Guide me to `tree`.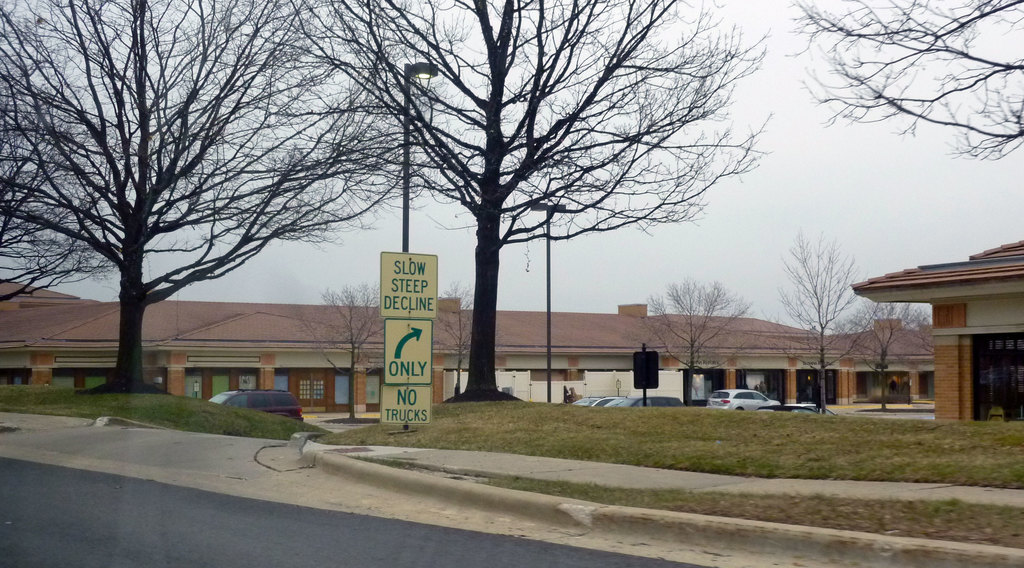
Guidance: <region>233, 0, 772, 398</region>.
